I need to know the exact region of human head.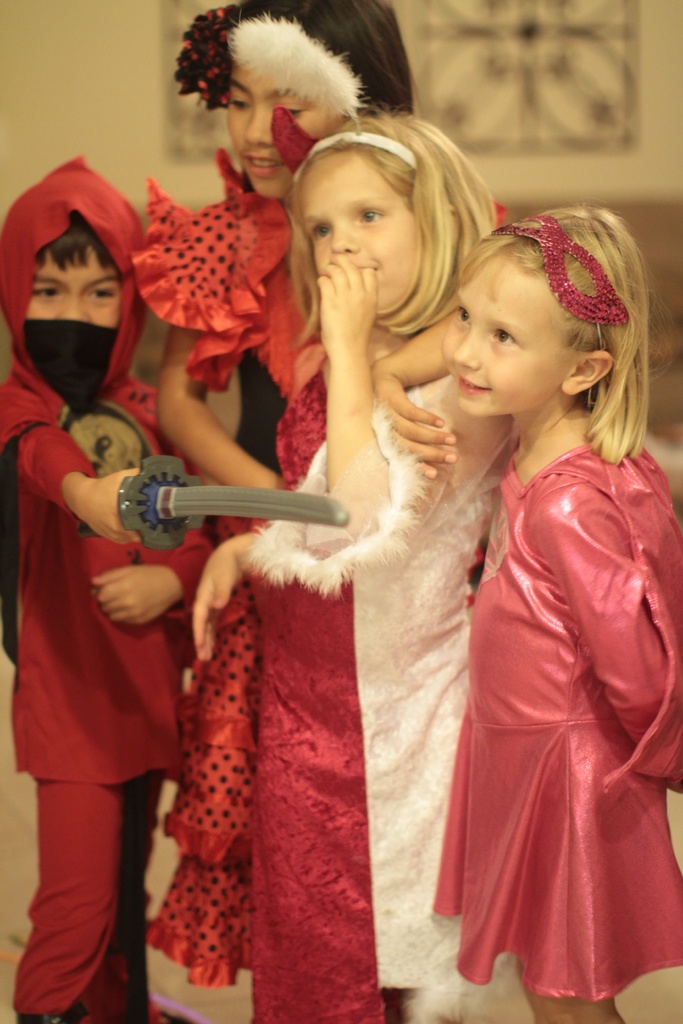
Region: detection(0, 150, 149, 412).
